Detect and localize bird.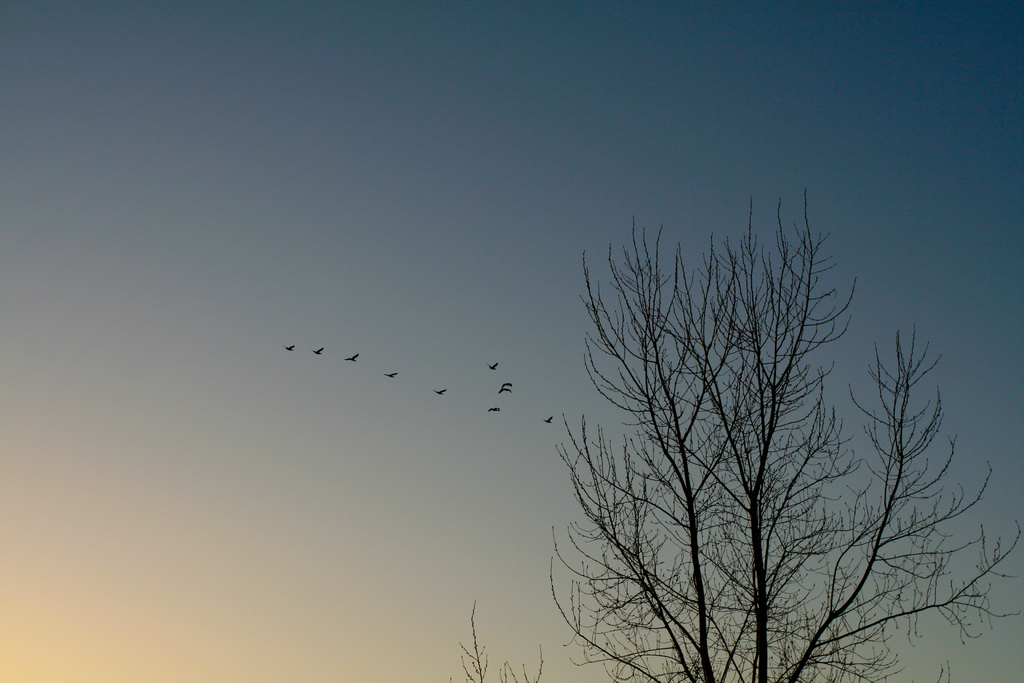
Localized at select_region(488, 404, 504, 413).
